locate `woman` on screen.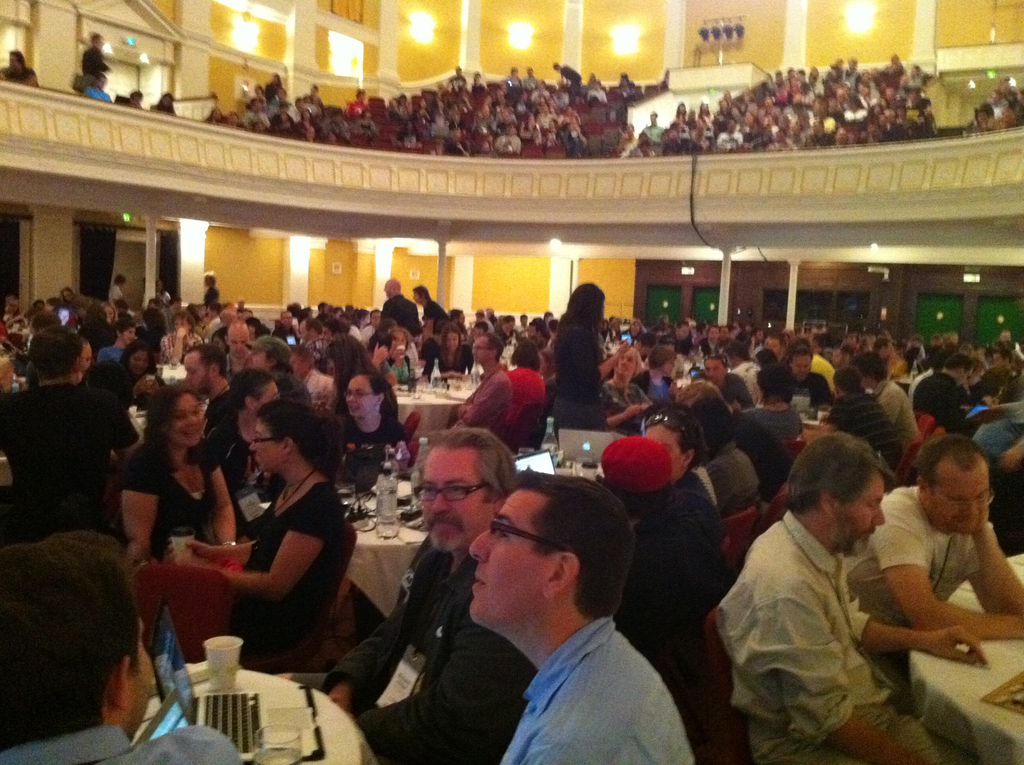
On screen at pyautogui.locateOnScreen(381, 326, 419, 380).
